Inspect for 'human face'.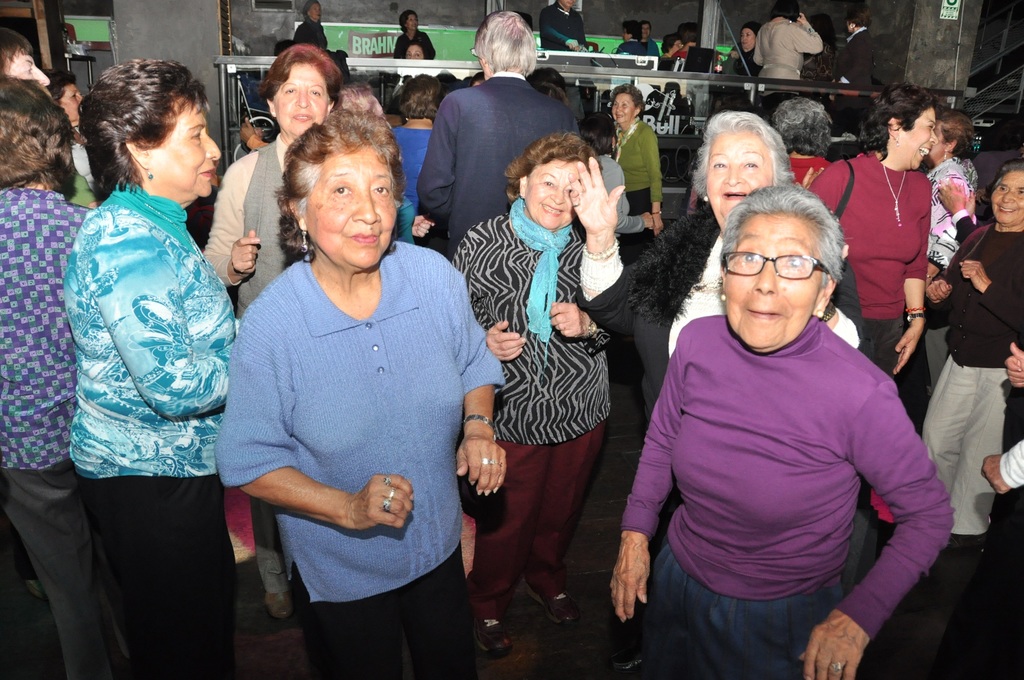
Inspection: pyautogui.locateOnScreen(723, 214, 822, 349).
